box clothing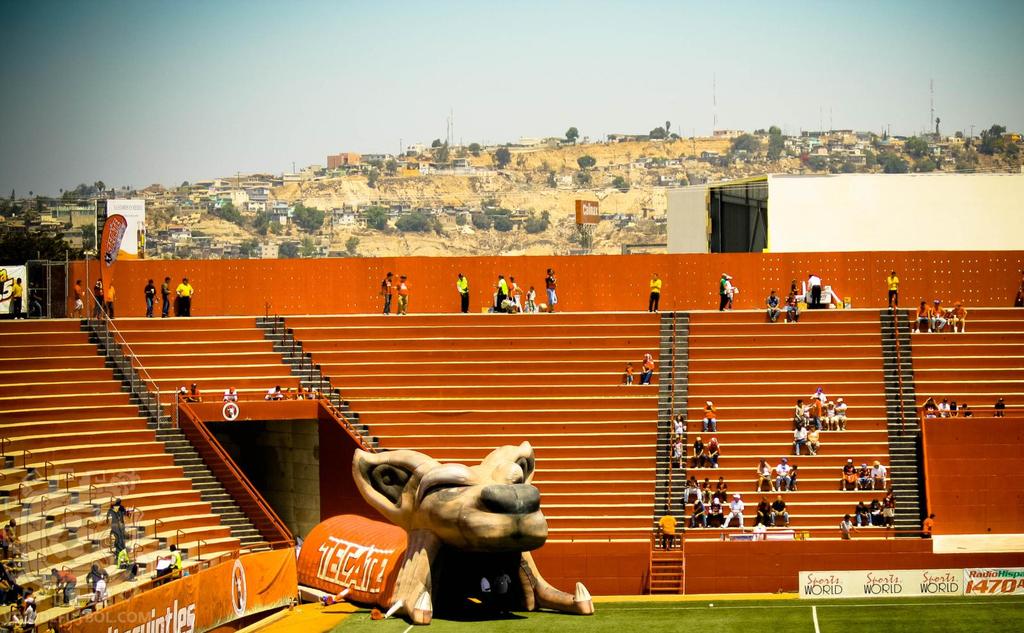
bbox(884, 275, 900, 301)
